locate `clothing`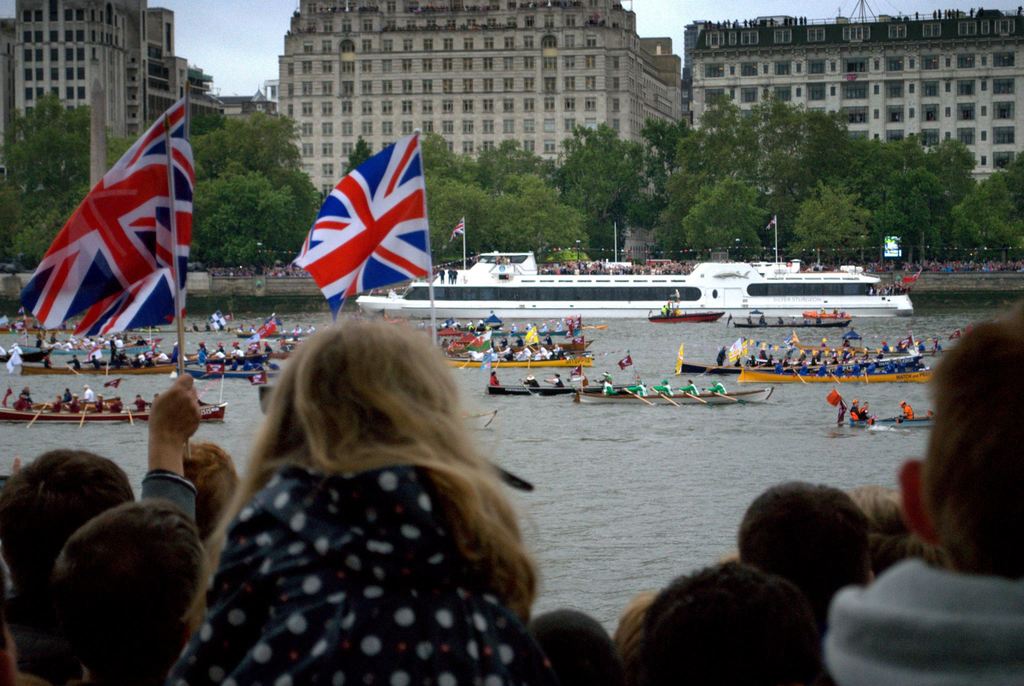
crop(278, 343, 292, 352)
